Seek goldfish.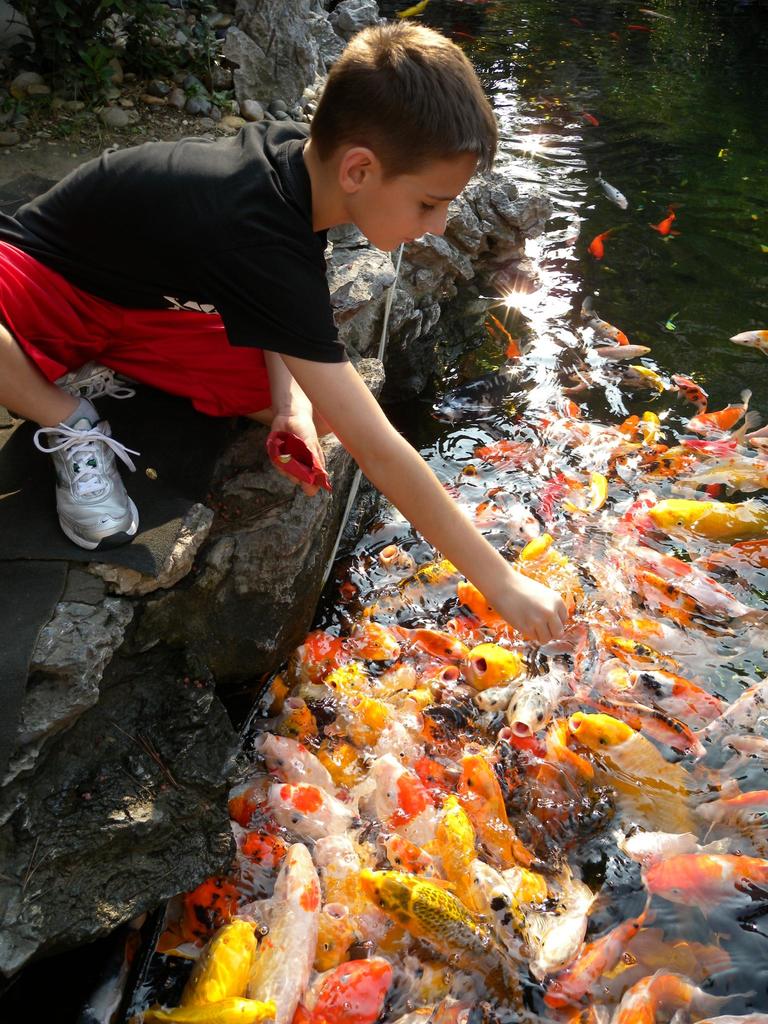
left=627, top=836, right=752, bottom=924.
